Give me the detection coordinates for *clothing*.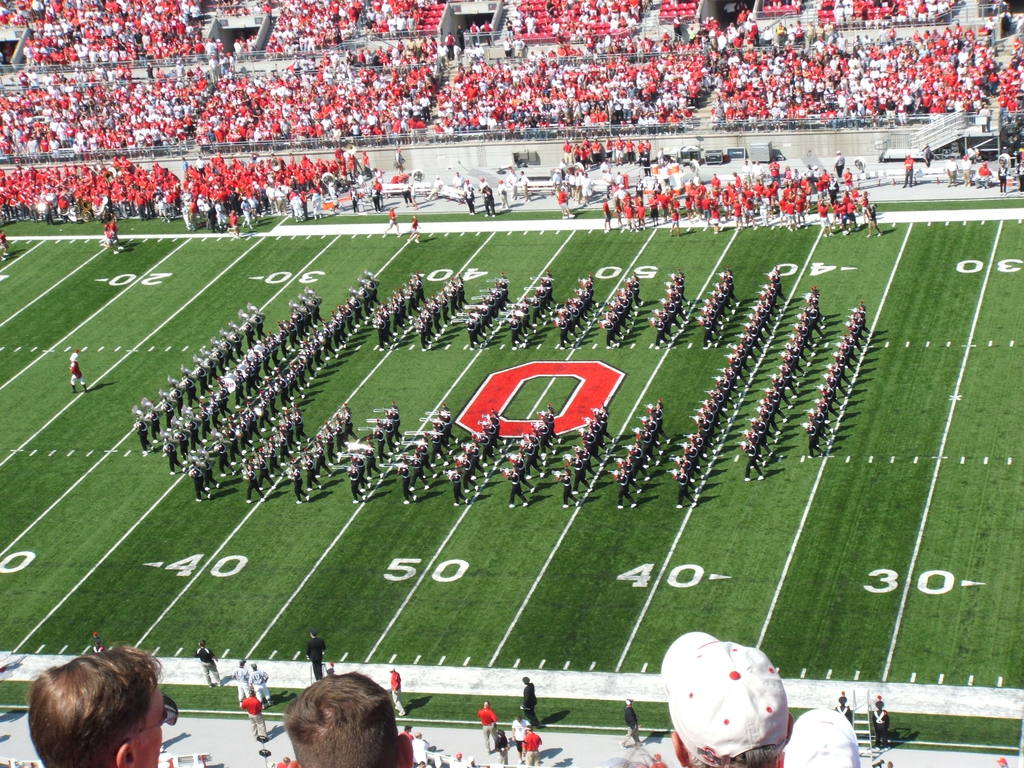
x1=389 y1=669 x2=406 y2=714.
